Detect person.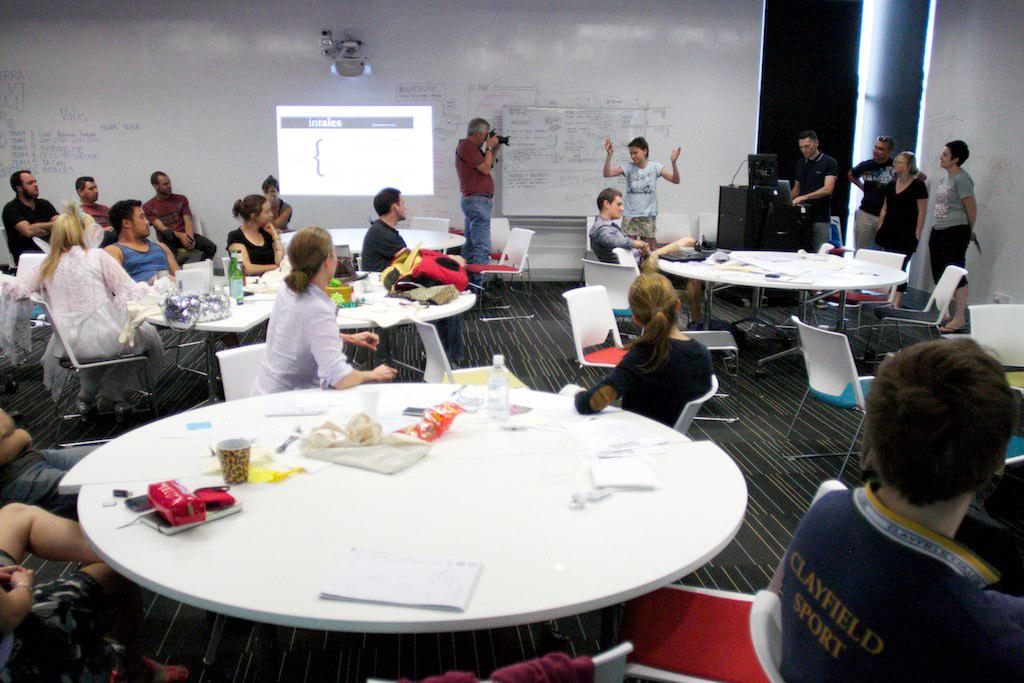
Detected at select_region(245, 227, 402, 401).
